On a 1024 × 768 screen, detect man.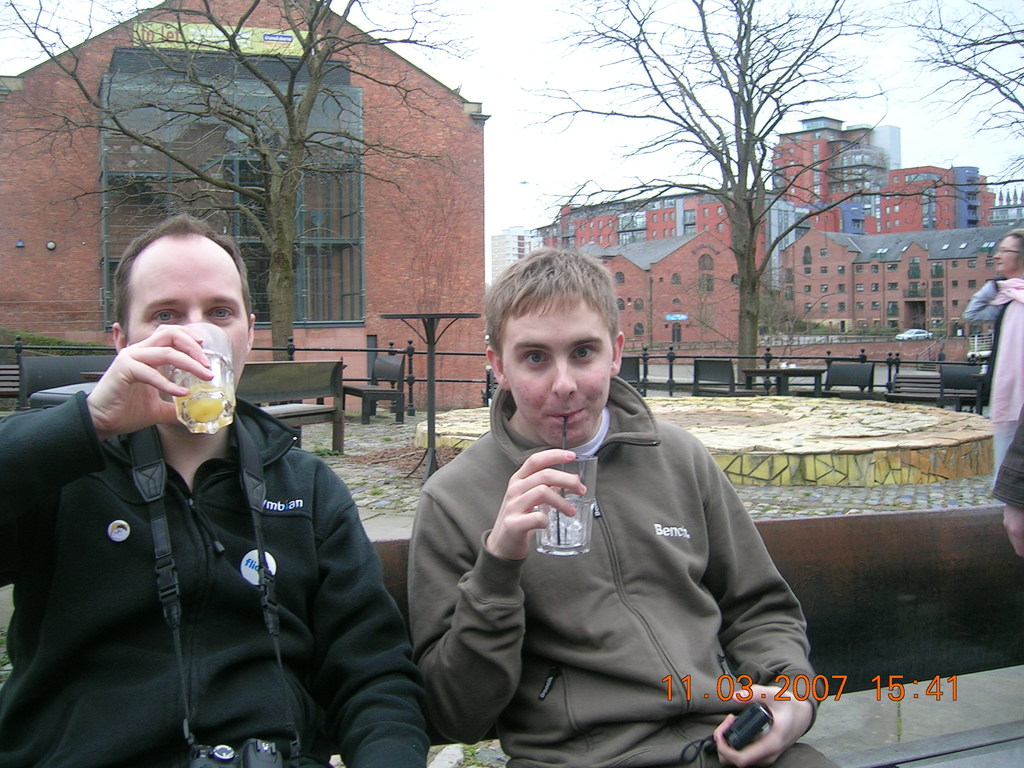
[0,212,436,767].
